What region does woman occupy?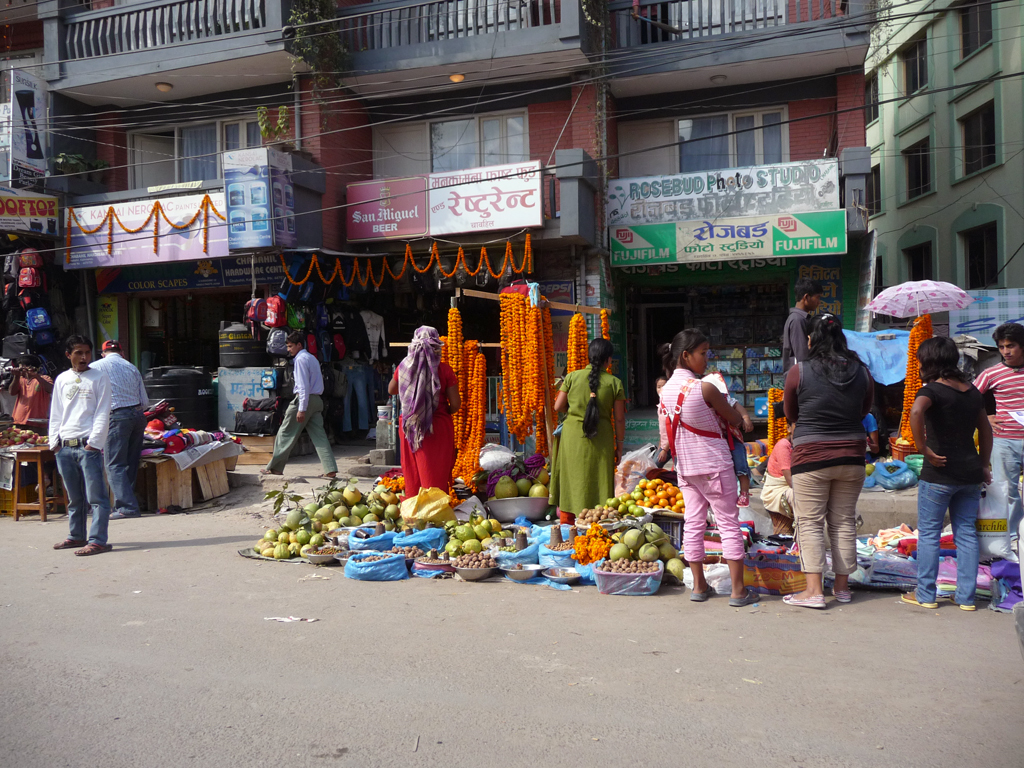
[left=780, top=292, right=901, bottom=608].
